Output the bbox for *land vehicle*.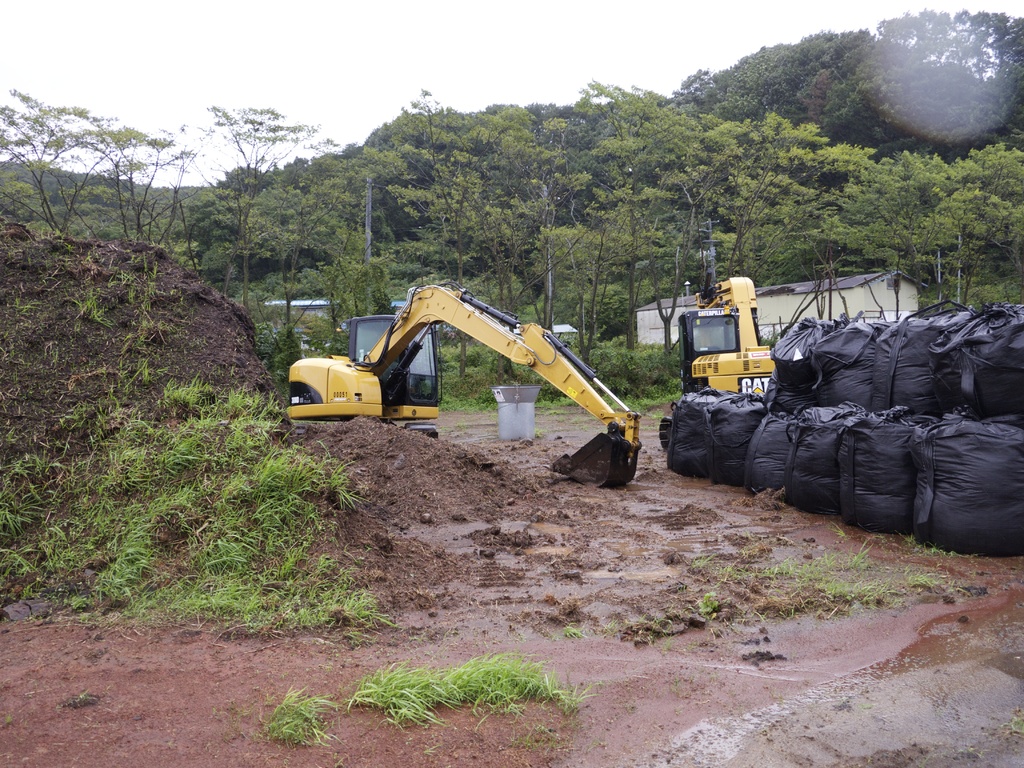
<region>284, 278, 647, 492</region>.
